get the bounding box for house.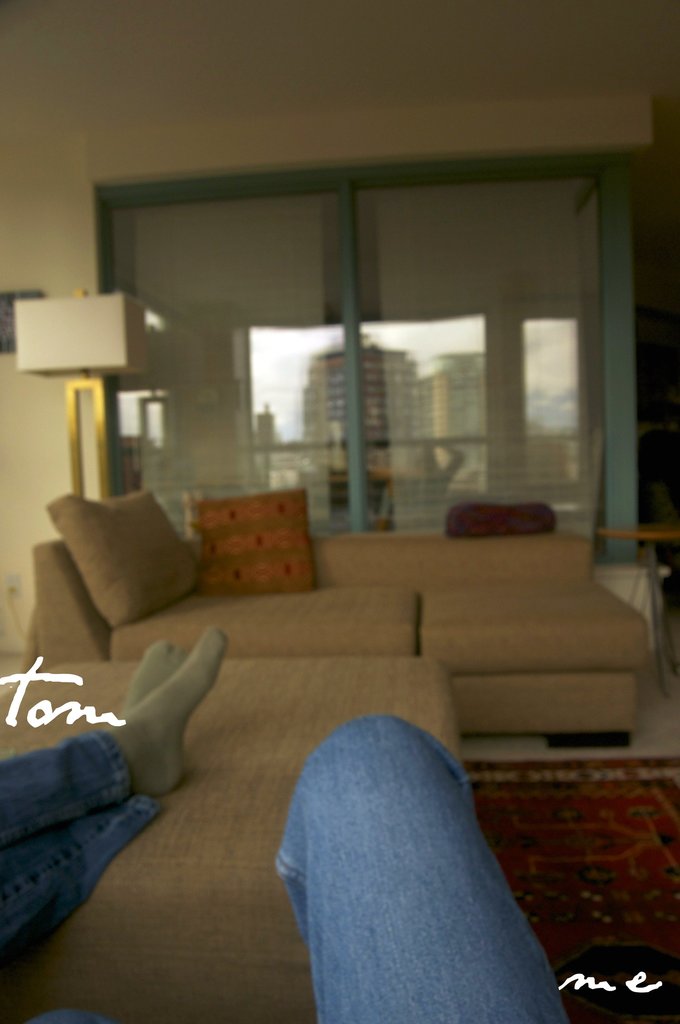
BBox(248, 398, 286, 493).
